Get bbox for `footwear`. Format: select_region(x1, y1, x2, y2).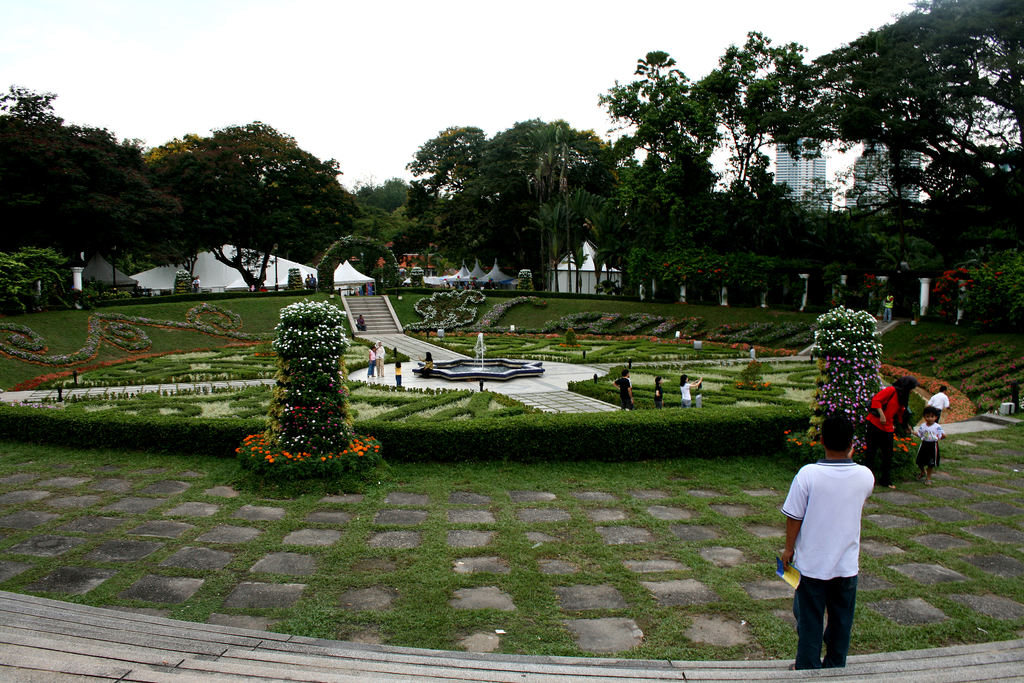
select_region(881, 478, 897, 490).
